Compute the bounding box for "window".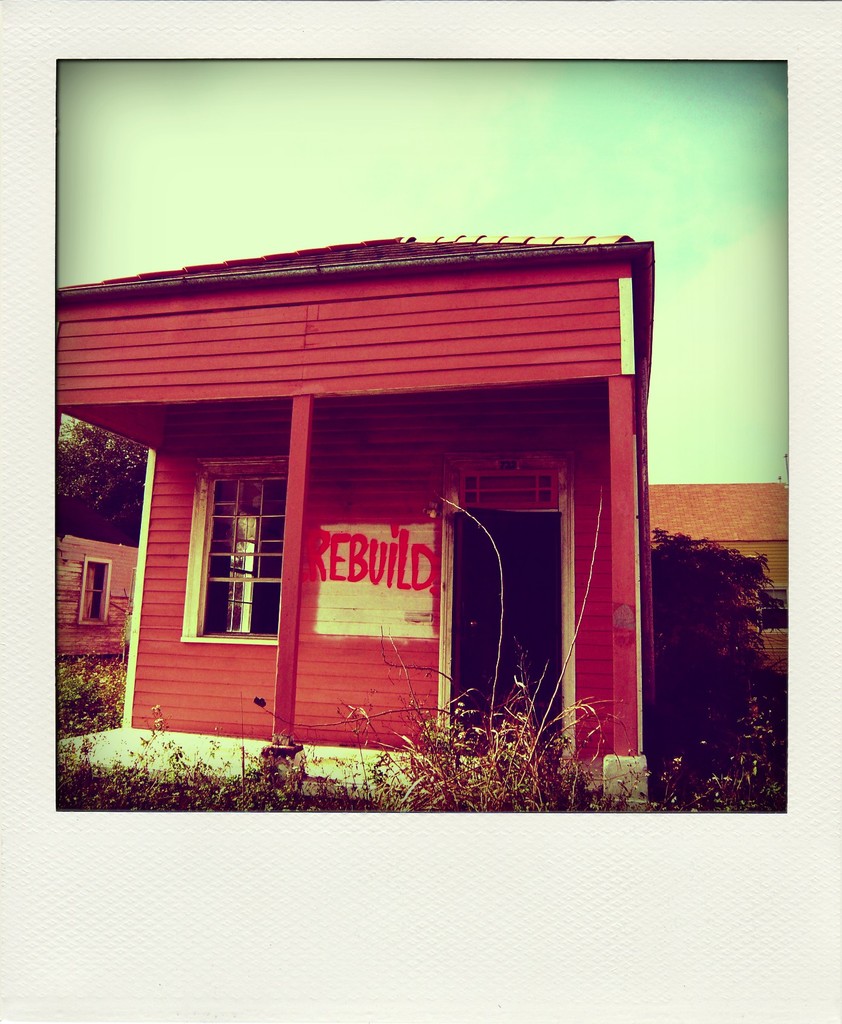
<region>466, 476, 562, 509</region>.
